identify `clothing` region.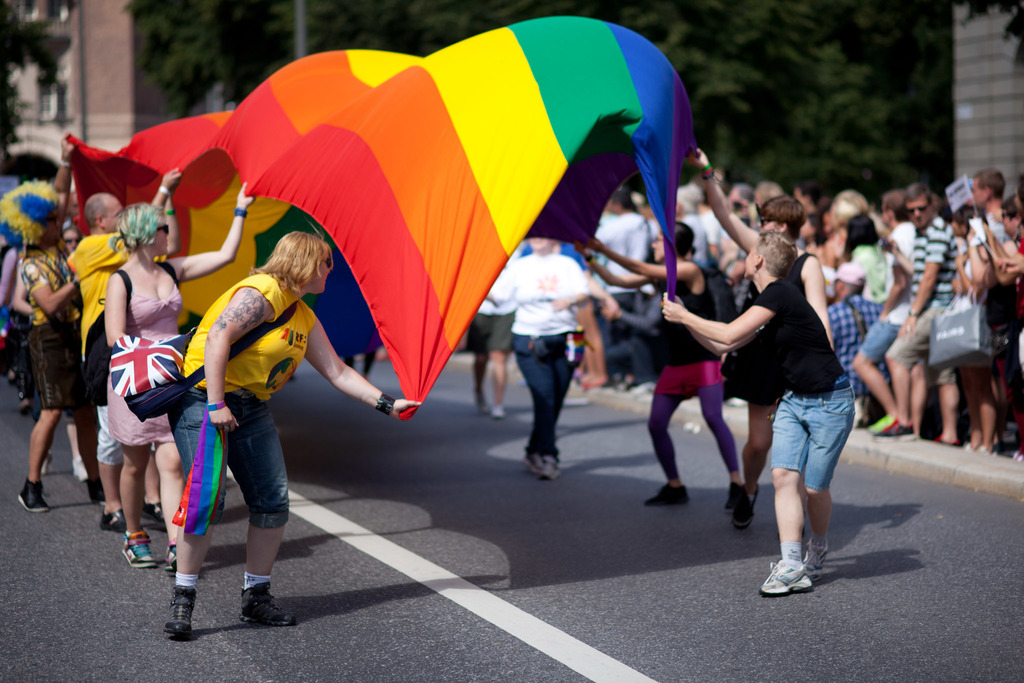
Region: pyautogui.locateOnScreen(493, 259, 591, 336).
